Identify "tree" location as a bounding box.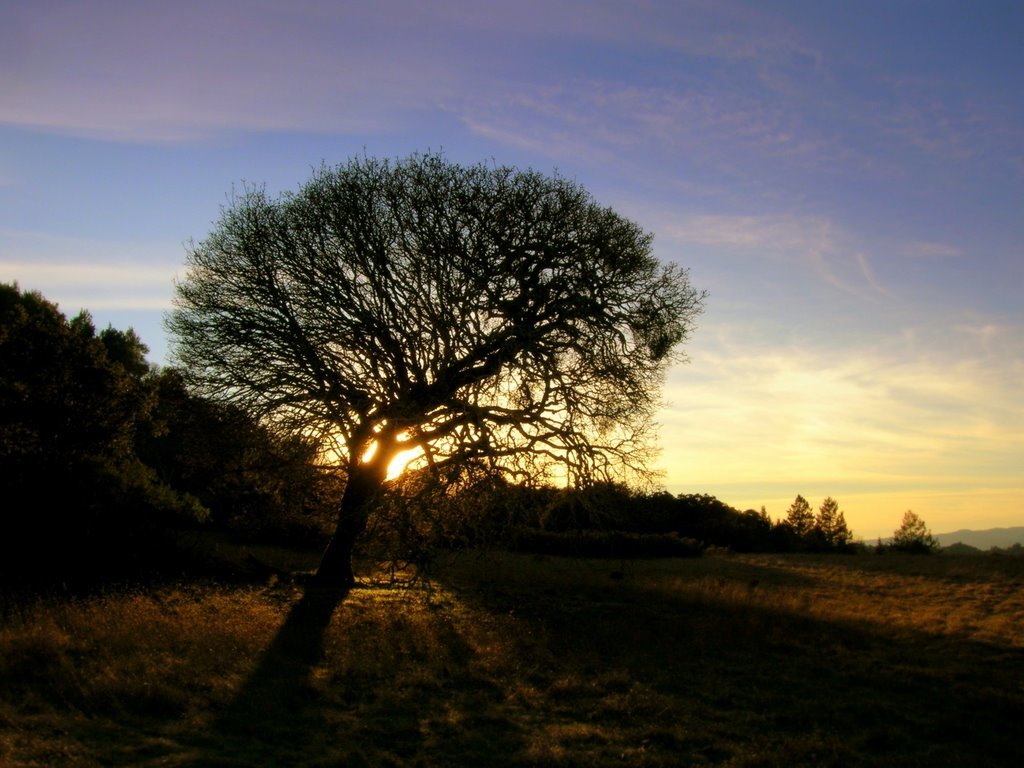
locate(886, 502, 939, 553).
